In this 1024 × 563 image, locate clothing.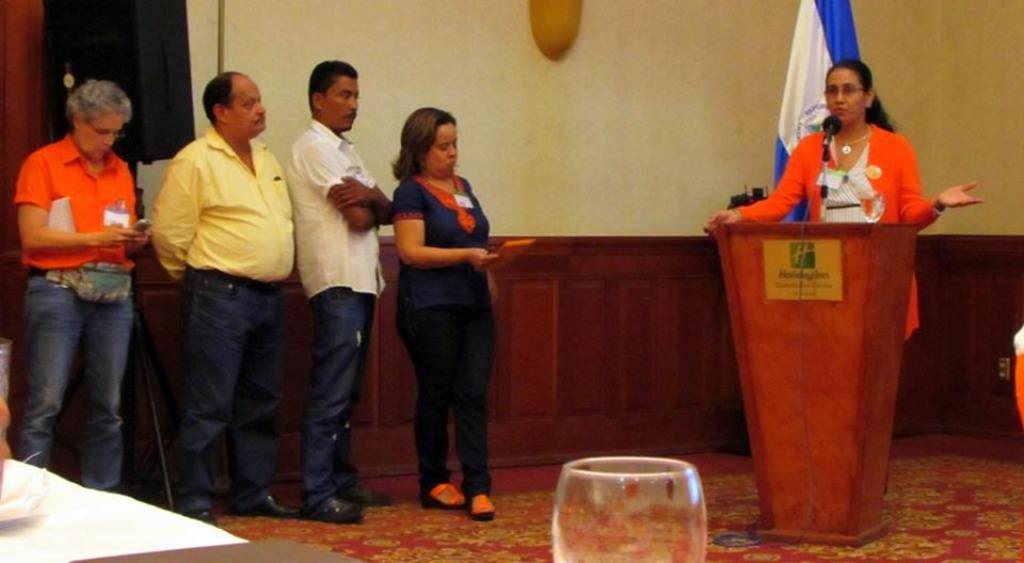
Bounding box: x1=13 y1=128 x2=135 y2=496.
